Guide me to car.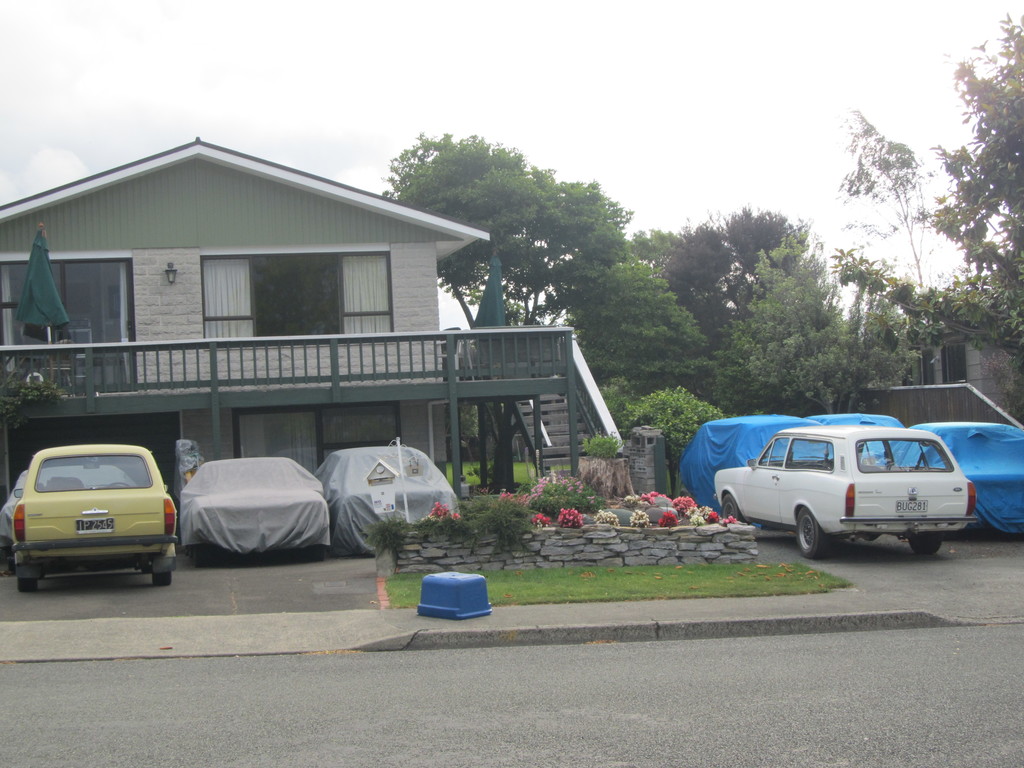
Guidance: region(890, 428, 1023, 531).
